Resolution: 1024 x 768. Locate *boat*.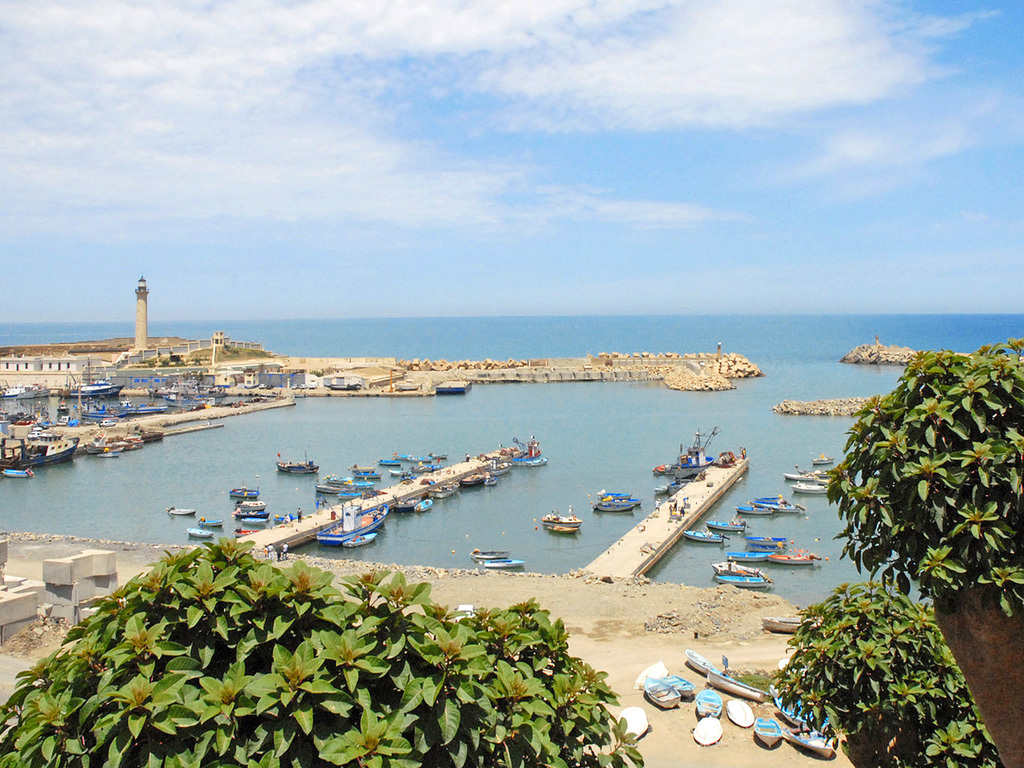
bbox=[790, 481, 826, 494].
